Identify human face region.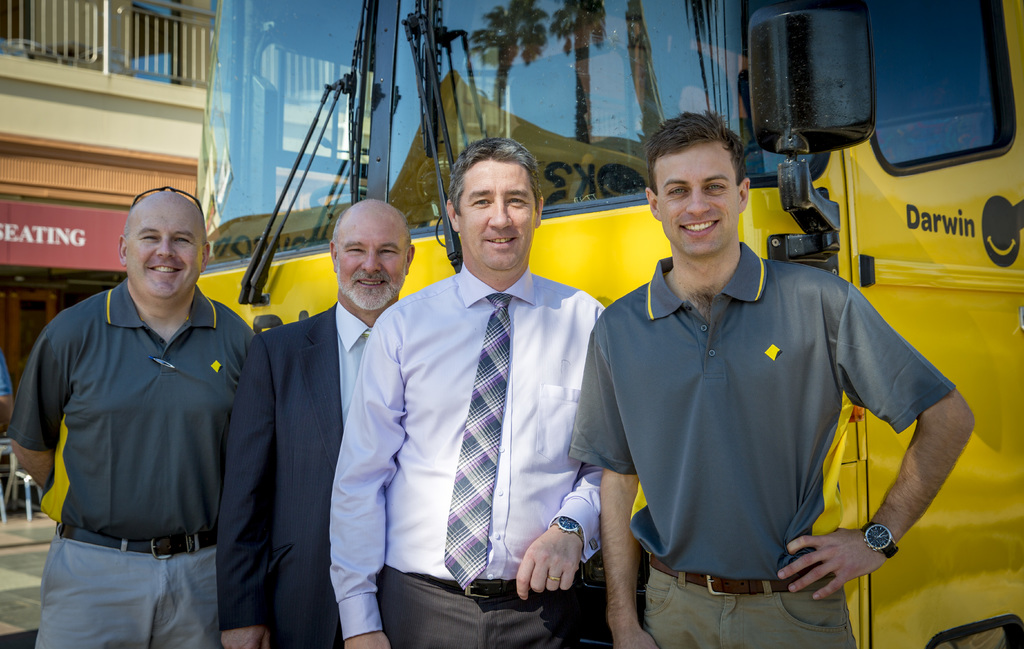
Region: (655, 141, 744, 259).
